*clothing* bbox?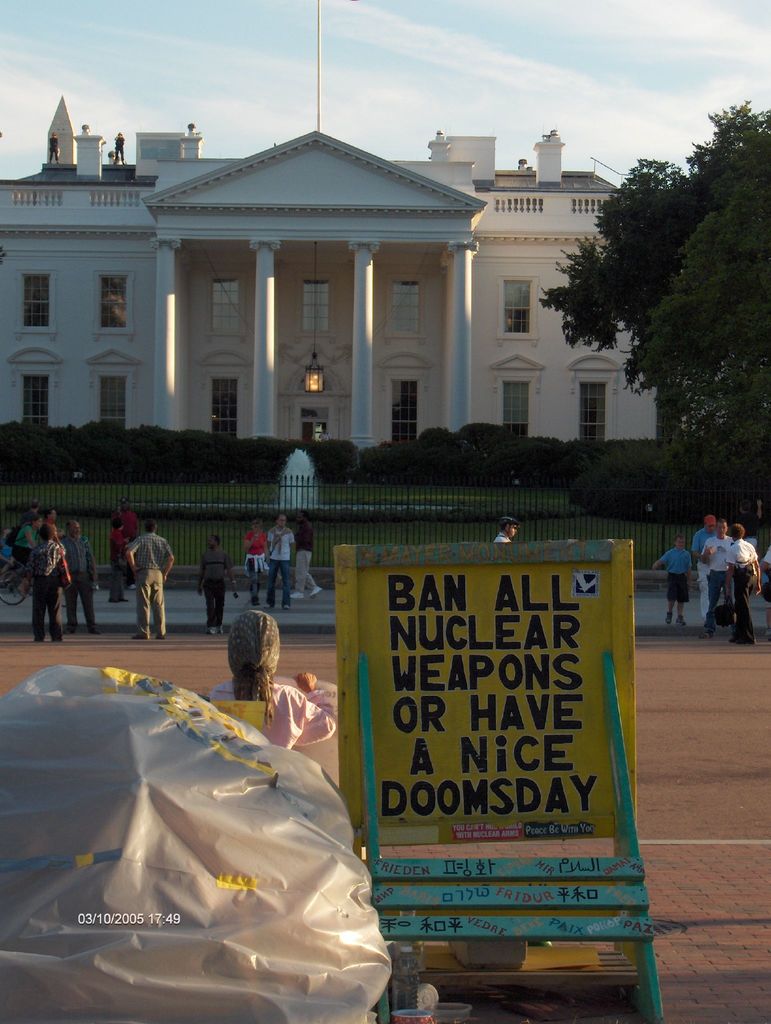
<region>727, 535, 762, 633</region>
